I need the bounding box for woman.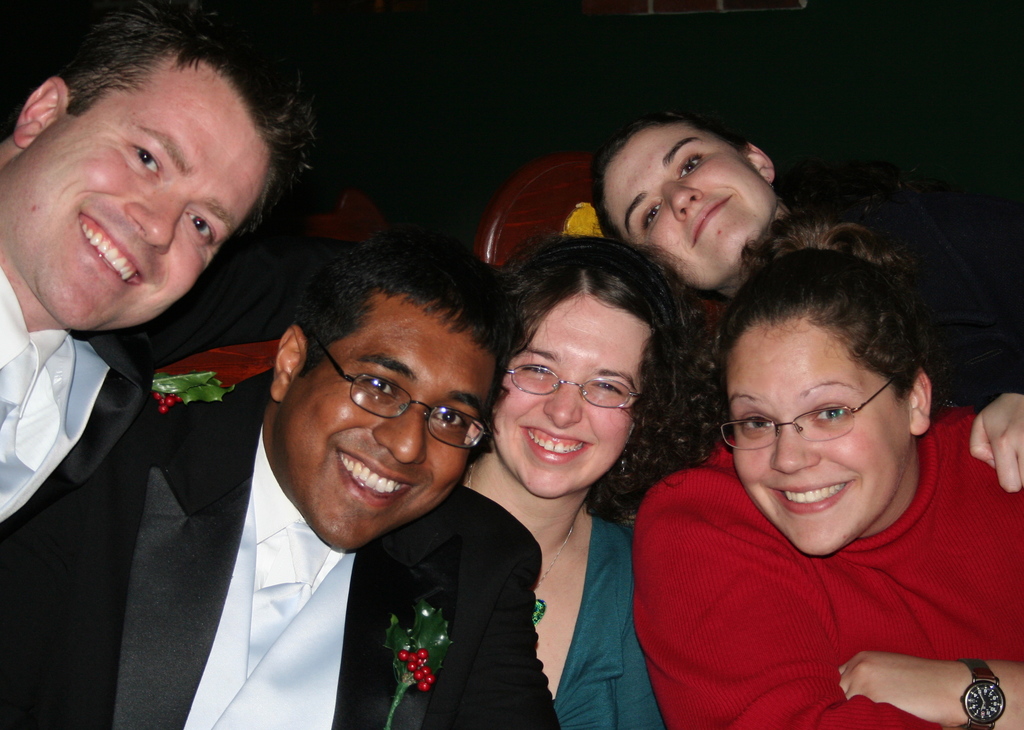
Here it is: pyautogui.locateOnScreen(440, 226, 706, 729).
